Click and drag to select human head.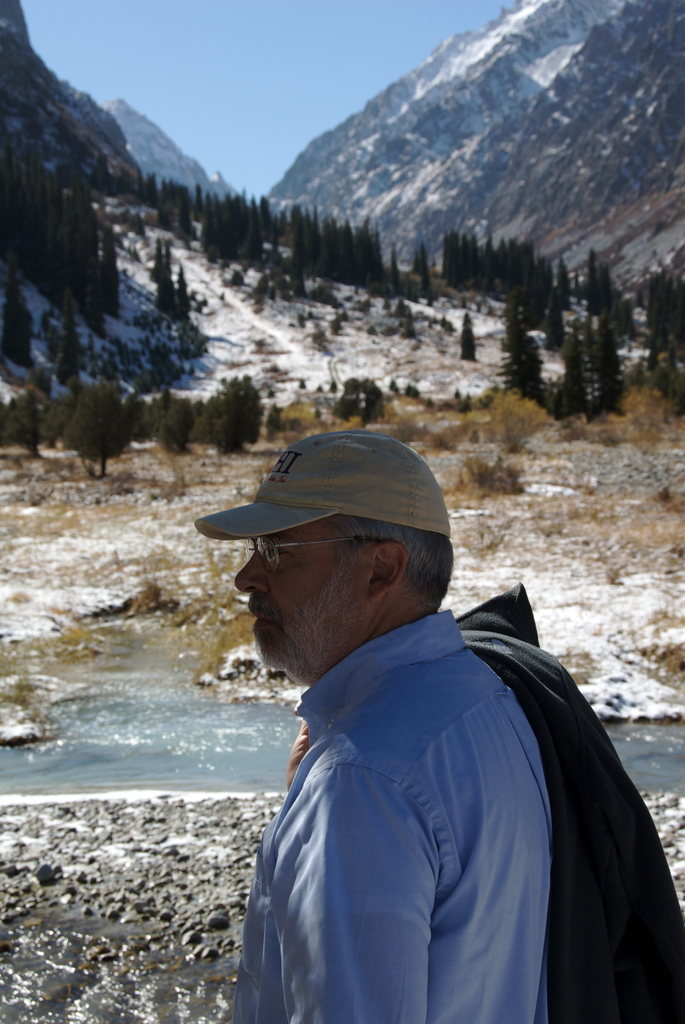
Selection: Rect(232, 431, 453, 687).
